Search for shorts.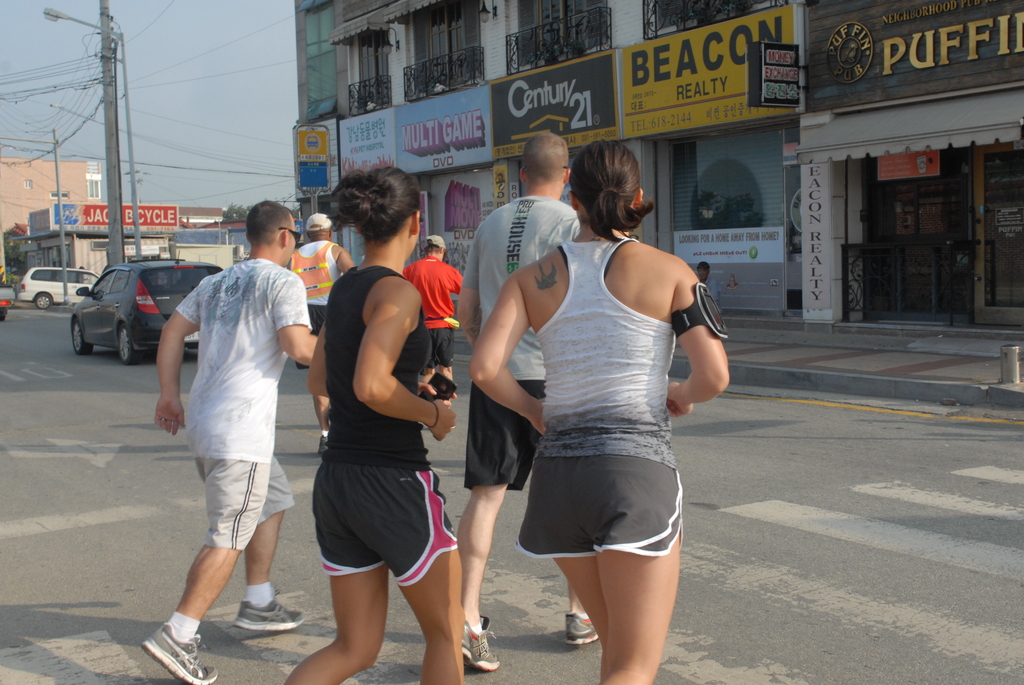
Found at [198, 457, 294, 549].
